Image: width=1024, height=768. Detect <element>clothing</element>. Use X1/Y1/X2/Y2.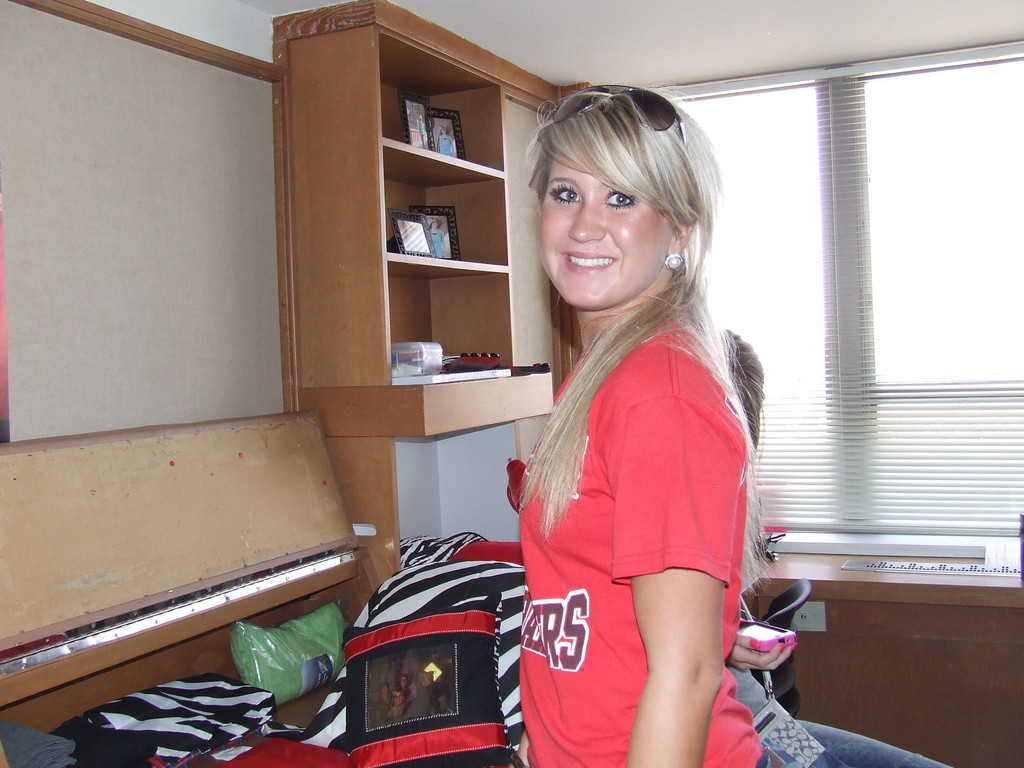
429/227/445/258.
